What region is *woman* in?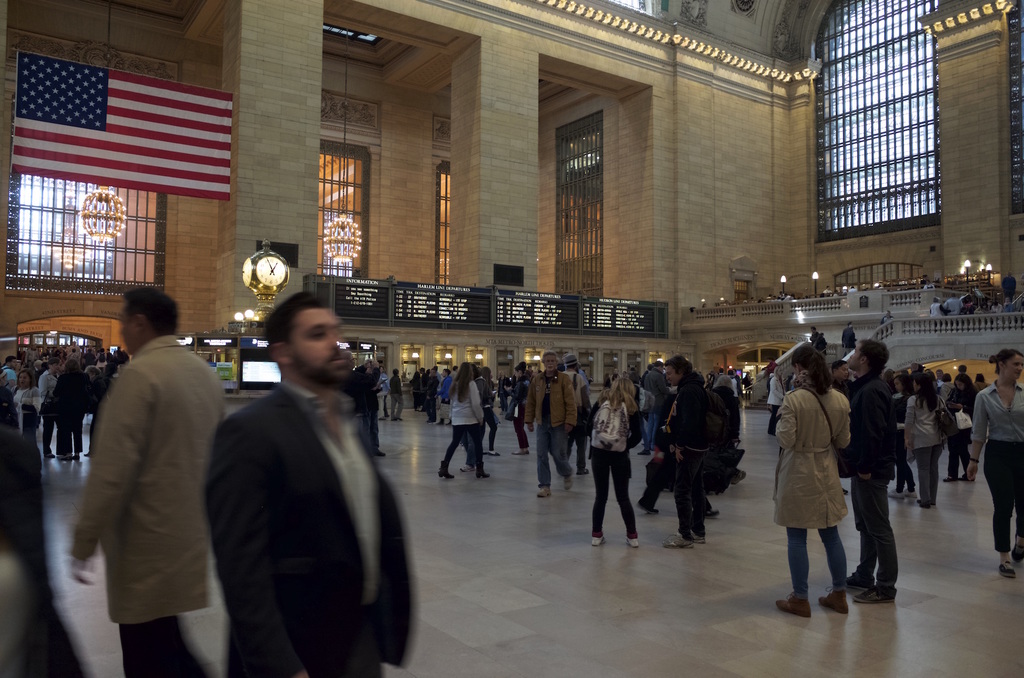
[38, 356, 61, 460].
